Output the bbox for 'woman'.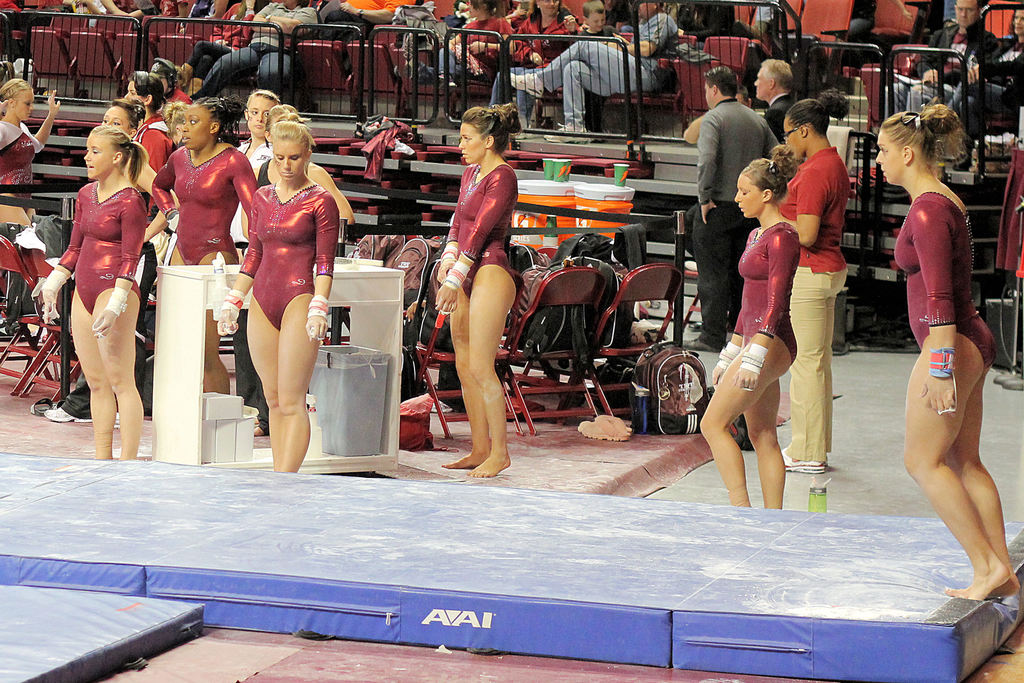
(left=505, top=0, right=534, bottom=30).
